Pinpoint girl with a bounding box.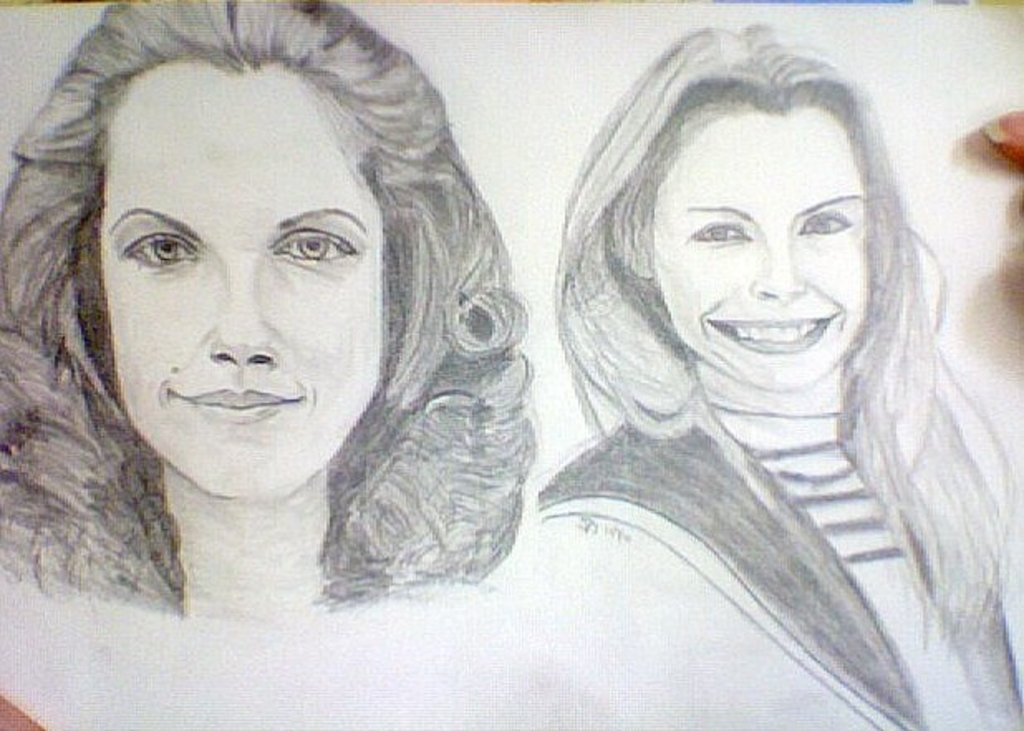
0/0/542/630.
